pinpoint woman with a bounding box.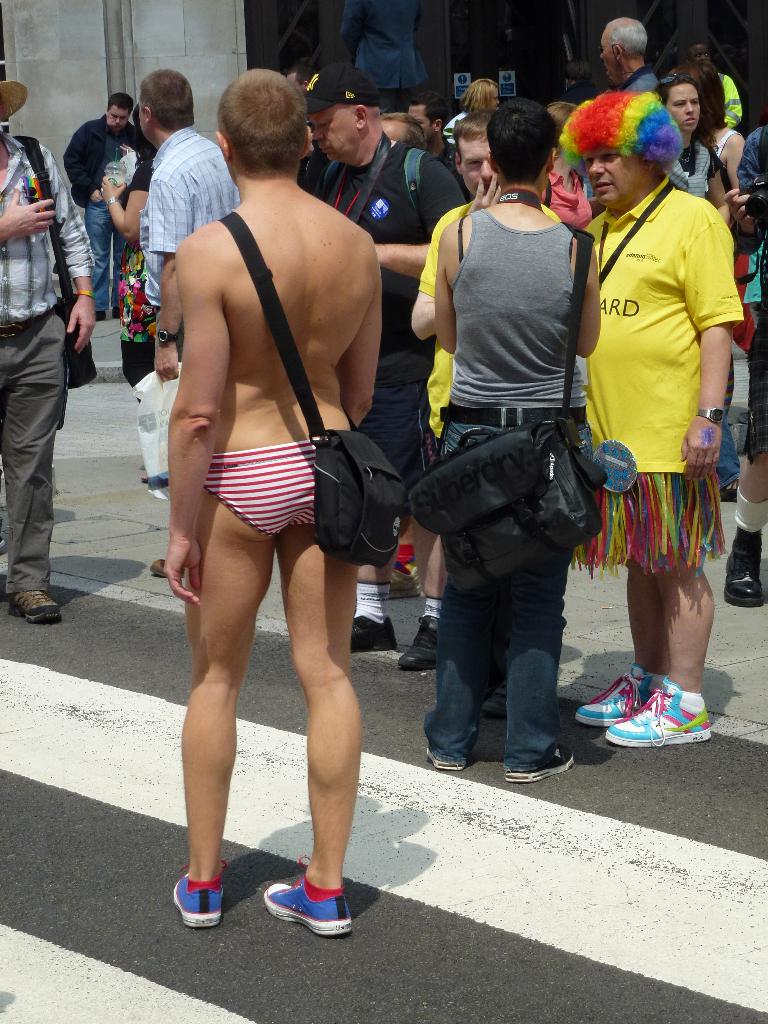
{"left": 409, "top": 63, "right": 628, "bottom": 791}.
